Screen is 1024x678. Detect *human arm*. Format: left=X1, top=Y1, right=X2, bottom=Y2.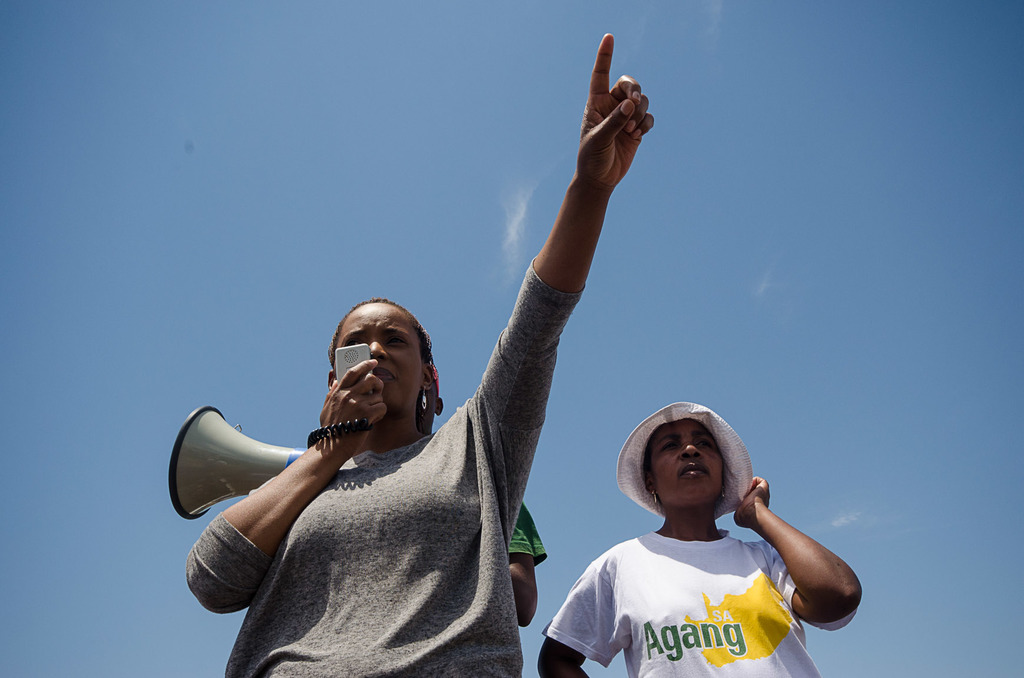
left=751, top=494, right=851, bottom=648.
